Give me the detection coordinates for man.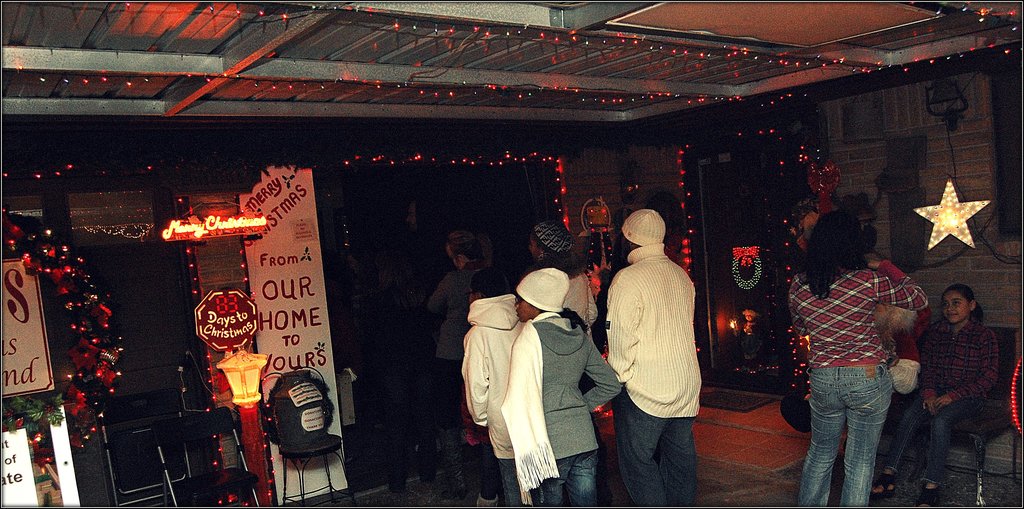
424, 229, 509, 508.
